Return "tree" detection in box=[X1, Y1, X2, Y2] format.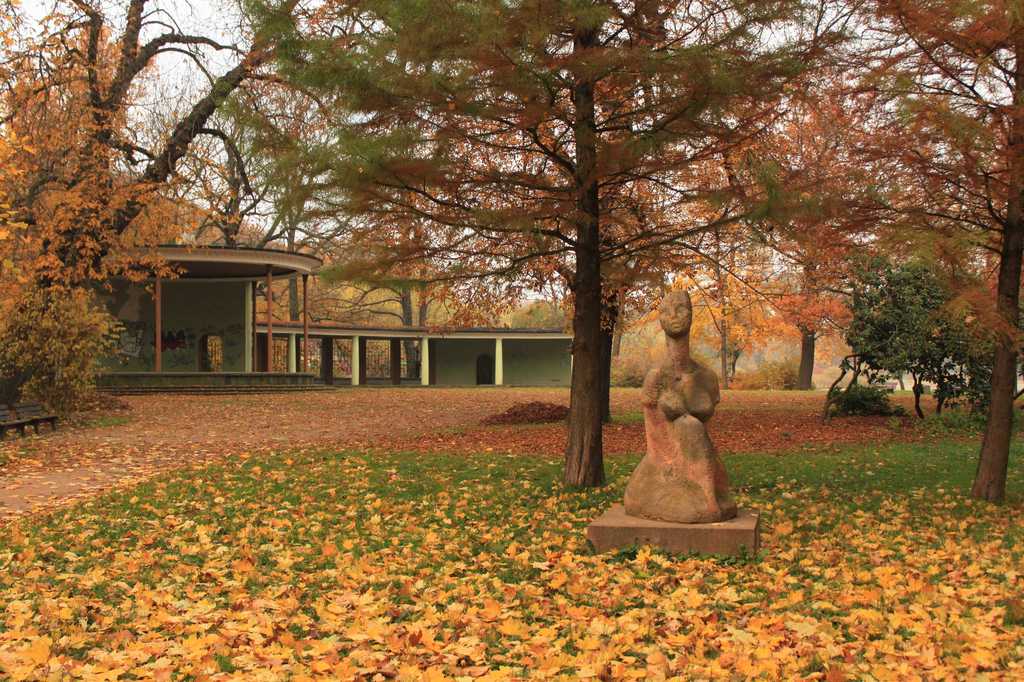
box=[939, 282, 1006, 420].
